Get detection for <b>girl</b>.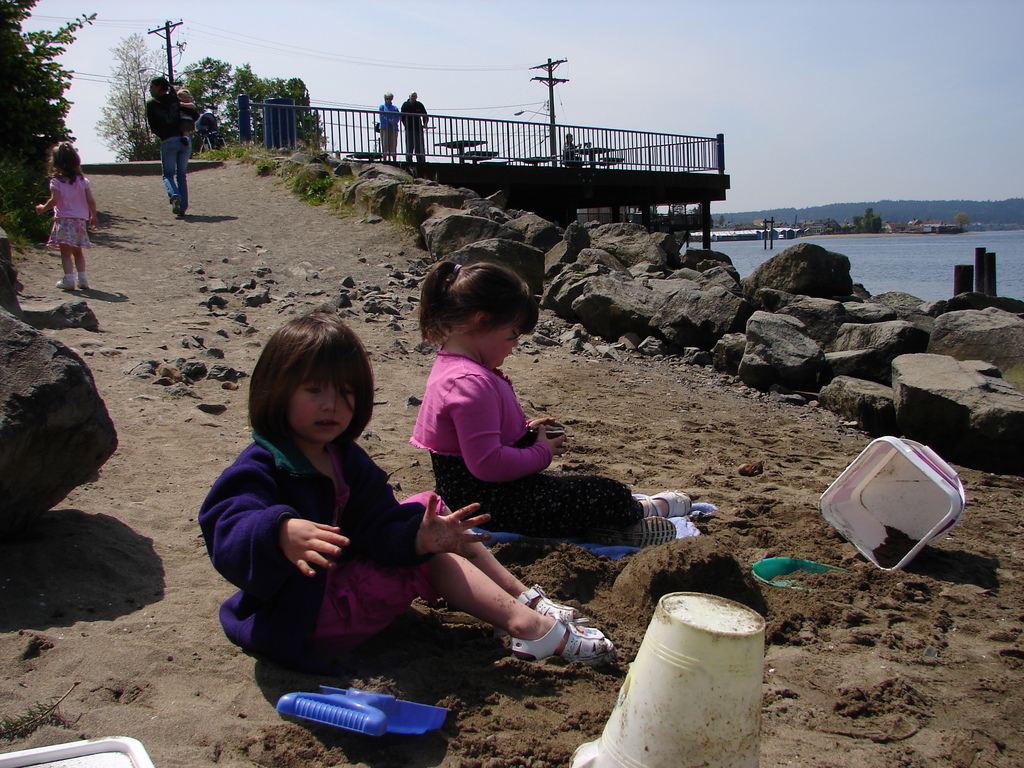
Detection: <bbox>185, 305, 618, 672</bbox>.
